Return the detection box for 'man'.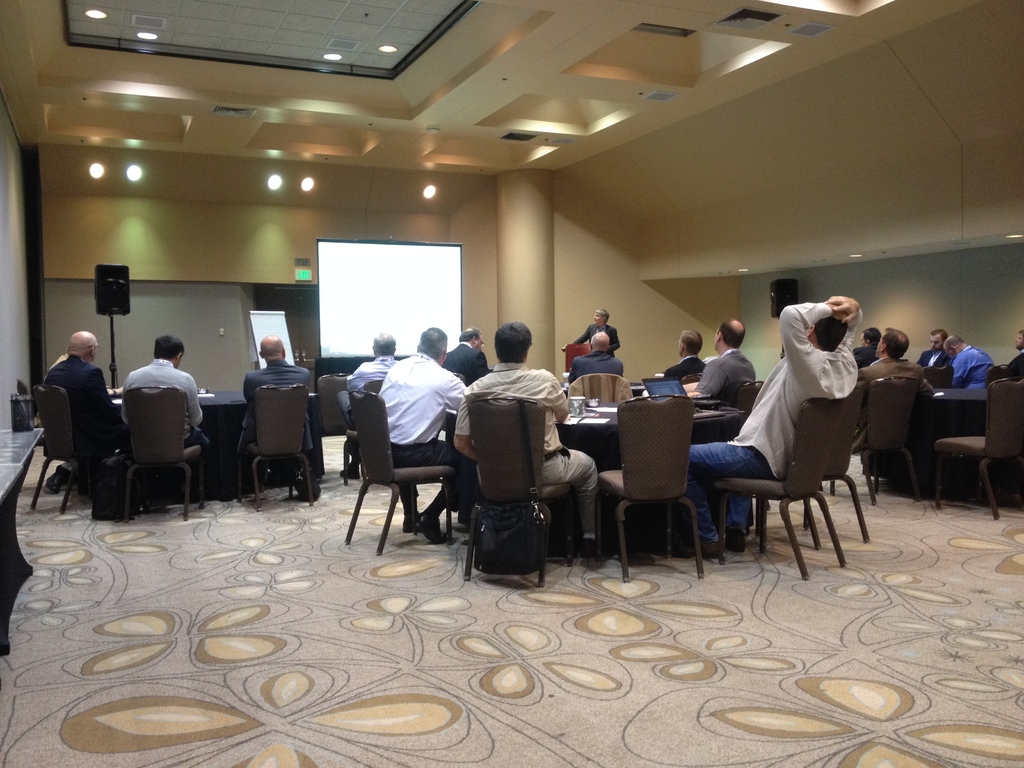
locate(35, 326, 132, 493).
